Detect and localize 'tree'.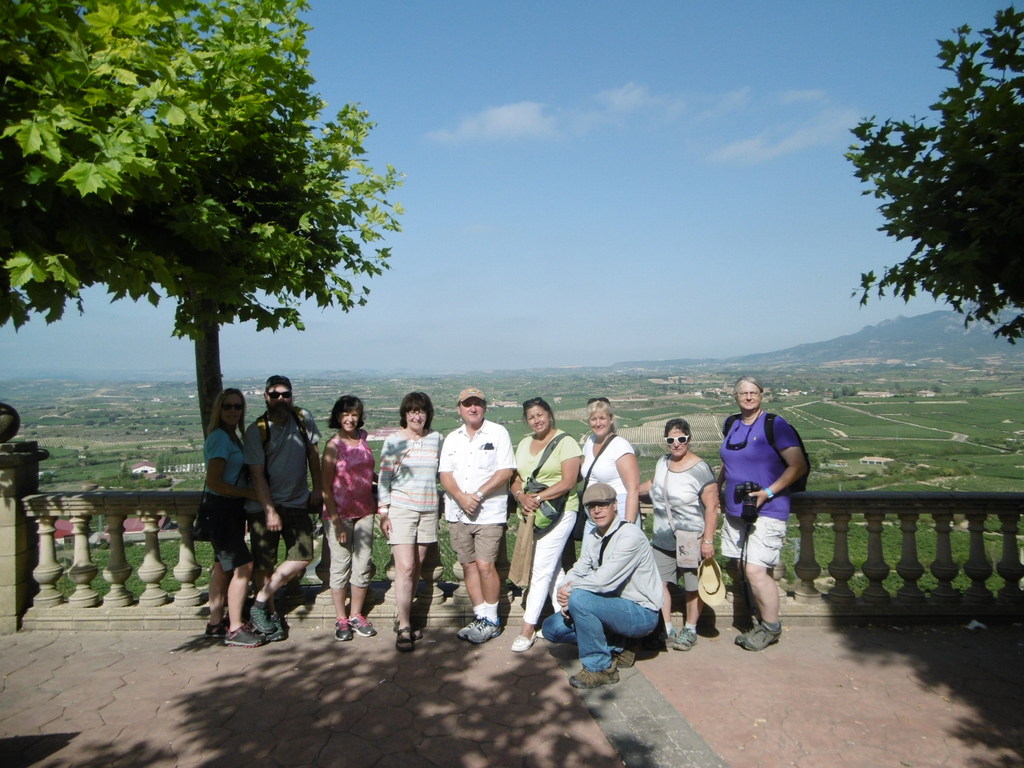
Localized at box=[0, 0, 407, 438].
